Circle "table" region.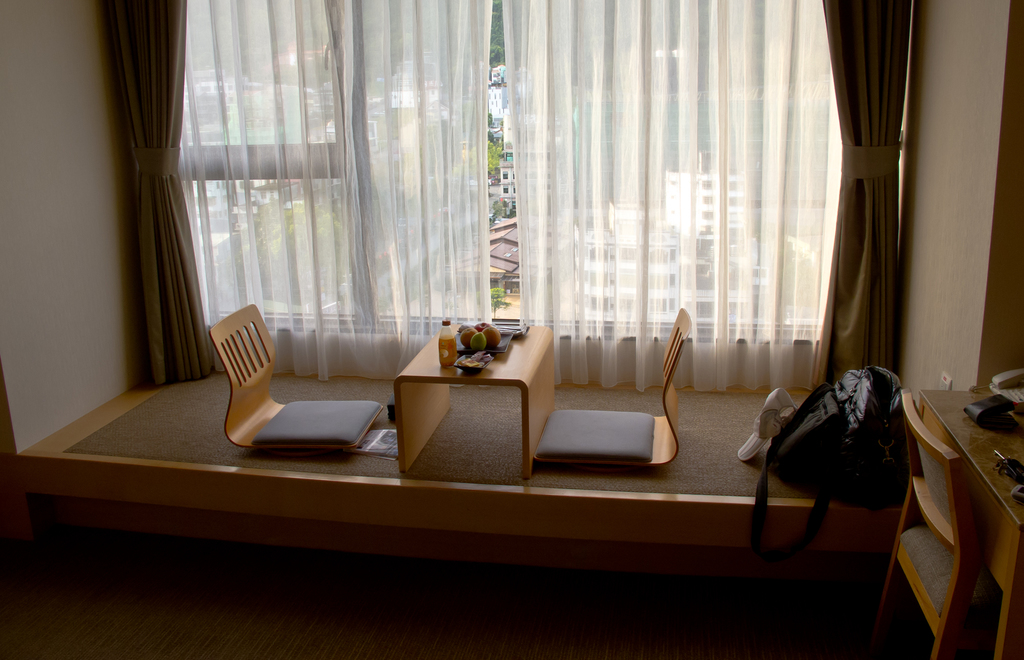
Region: crop(379, 323, 557, 500).
